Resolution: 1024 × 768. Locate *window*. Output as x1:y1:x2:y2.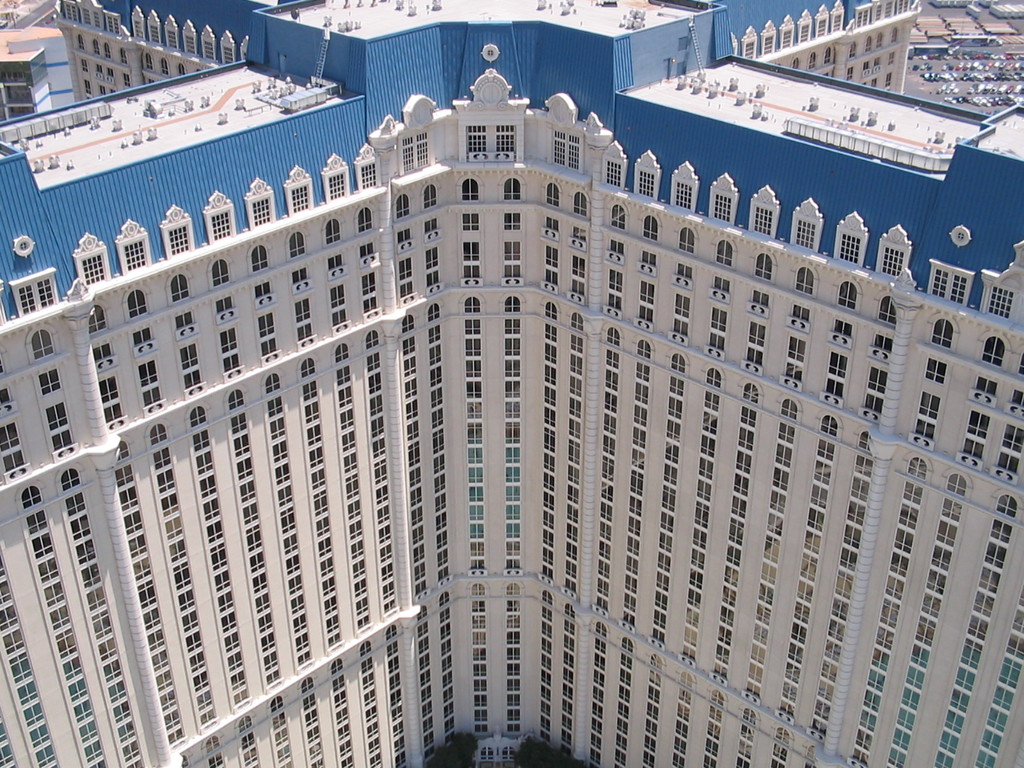
984:338:1001:370.
